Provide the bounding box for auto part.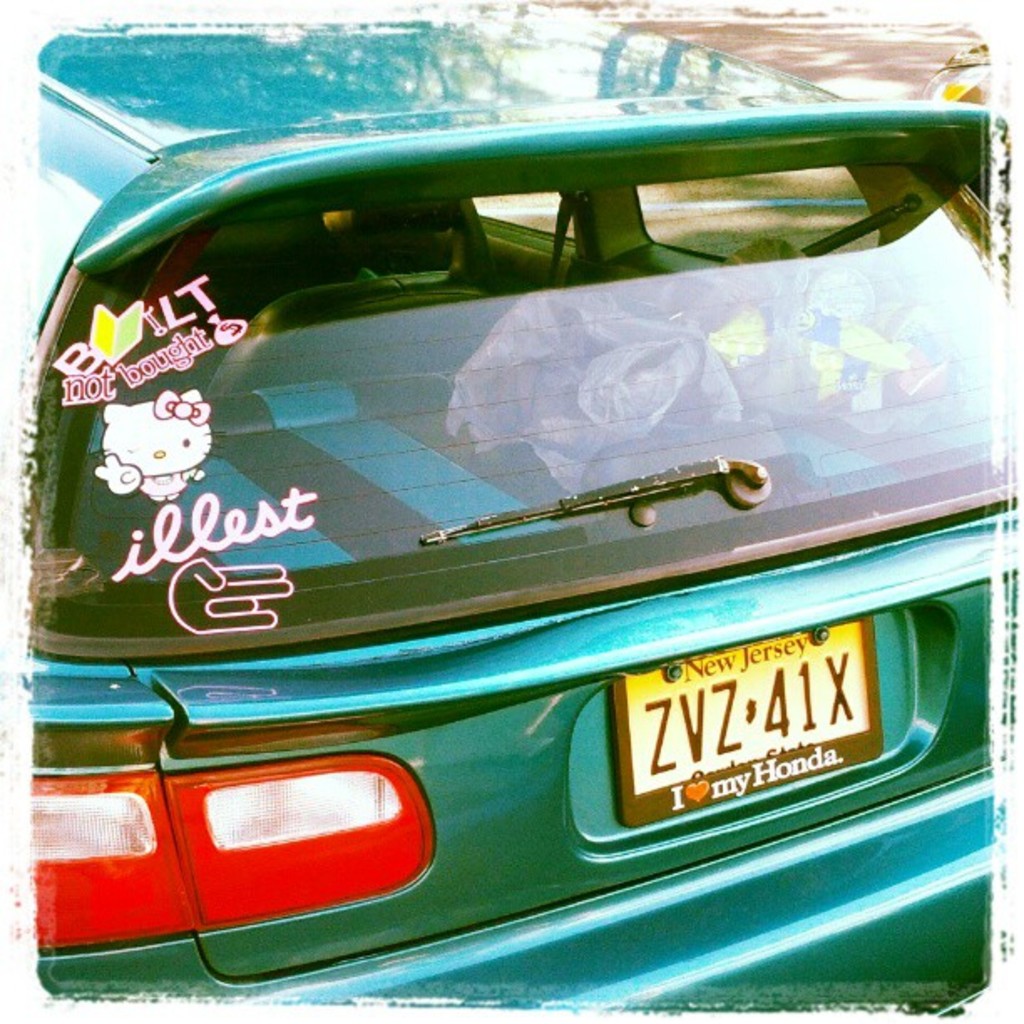
BBox(25, 82, 1012, 365).
